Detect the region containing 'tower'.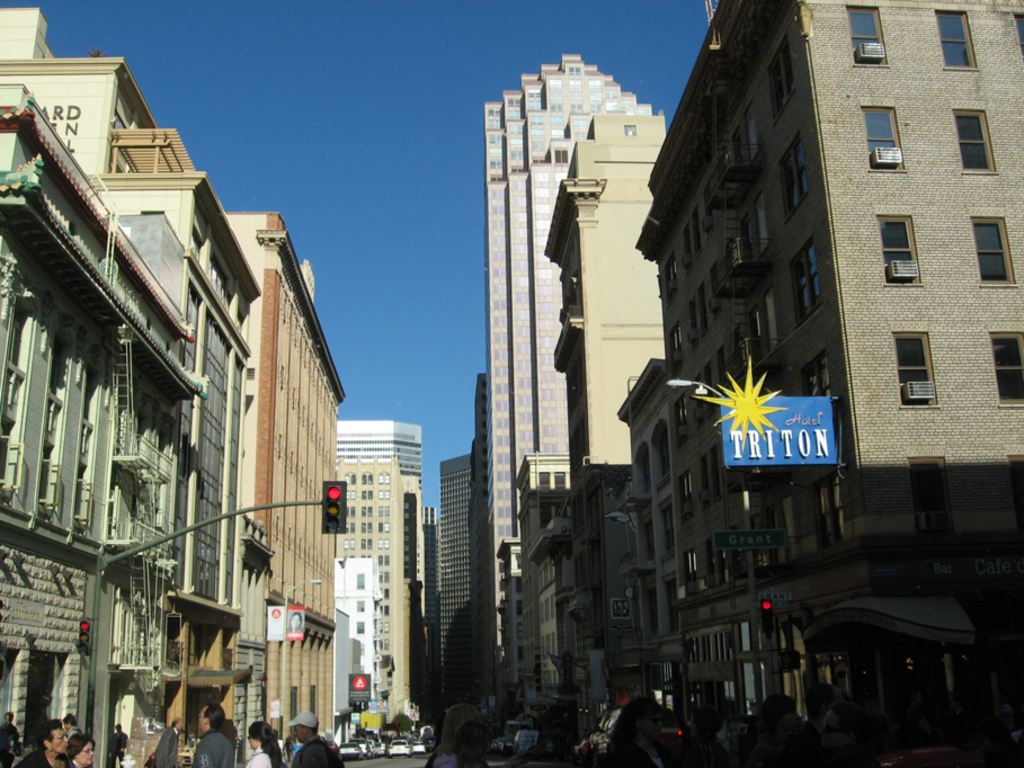
BBox(486, 52, 656, 658).
